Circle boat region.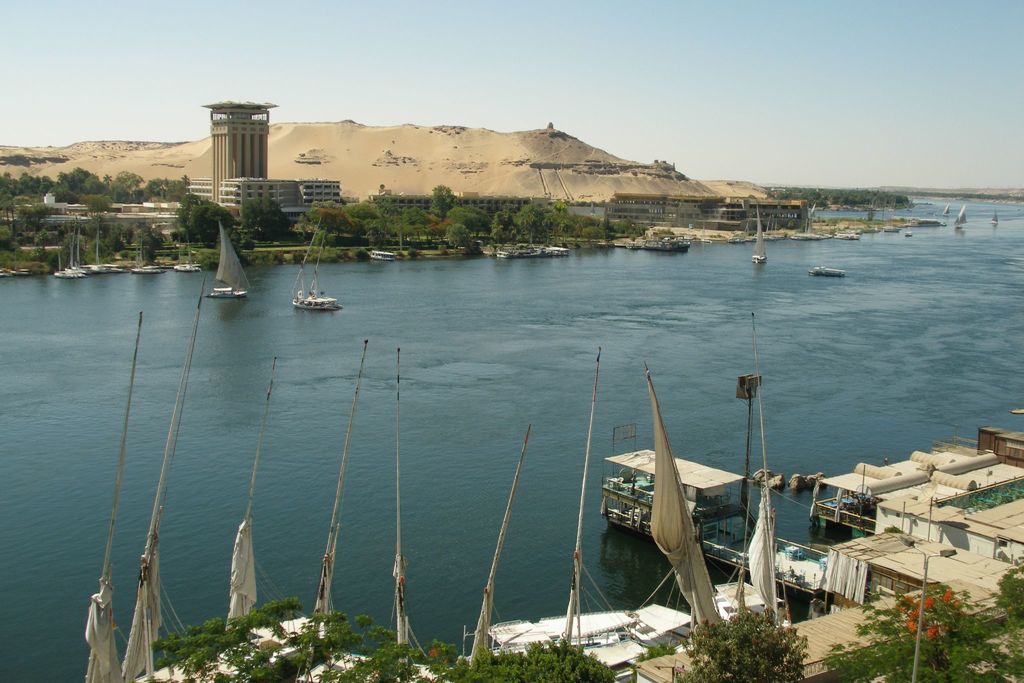
Region: {"left": 905, "top": 231, "right": 913, "bottom": 239}.
